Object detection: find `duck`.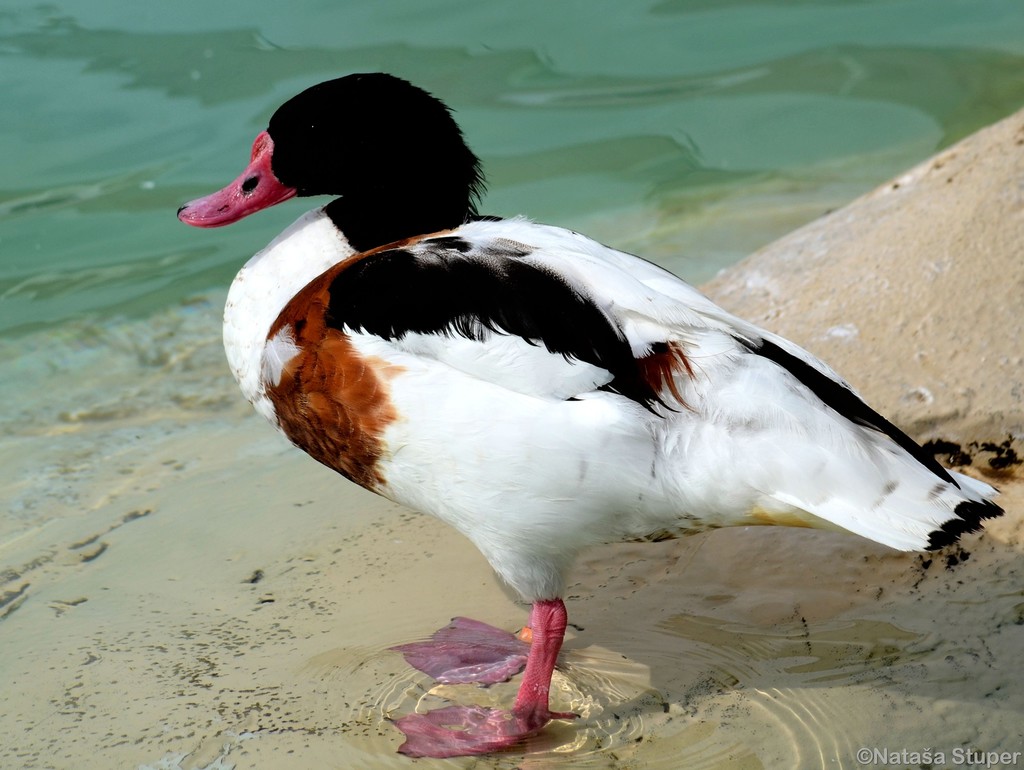
(177,59,996,747).
